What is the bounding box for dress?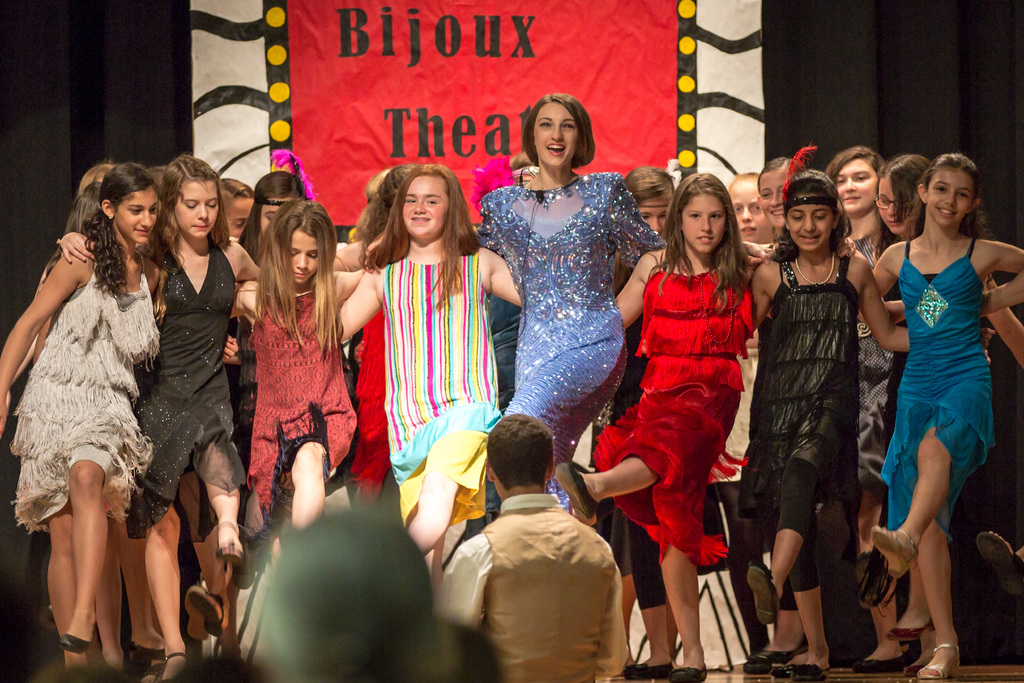
<box>123,238,235,539</box>.
